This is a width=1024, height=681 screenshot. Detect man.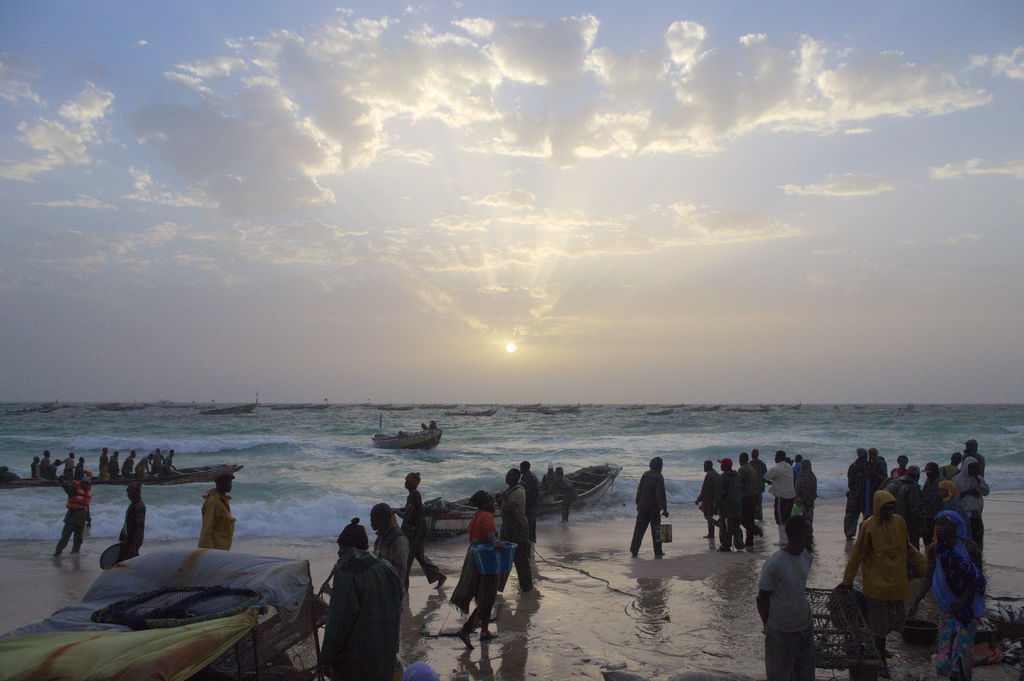
left=866, top=447, right=890, bottom=481.
